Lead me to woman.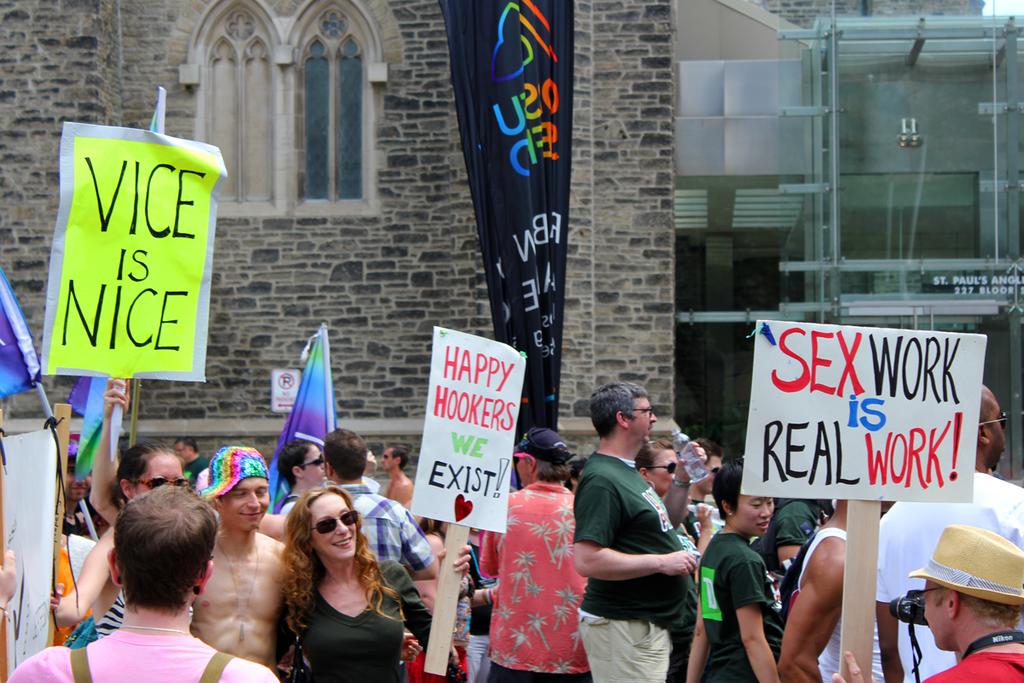
Lead to locate(25, 451, 192, 647).
